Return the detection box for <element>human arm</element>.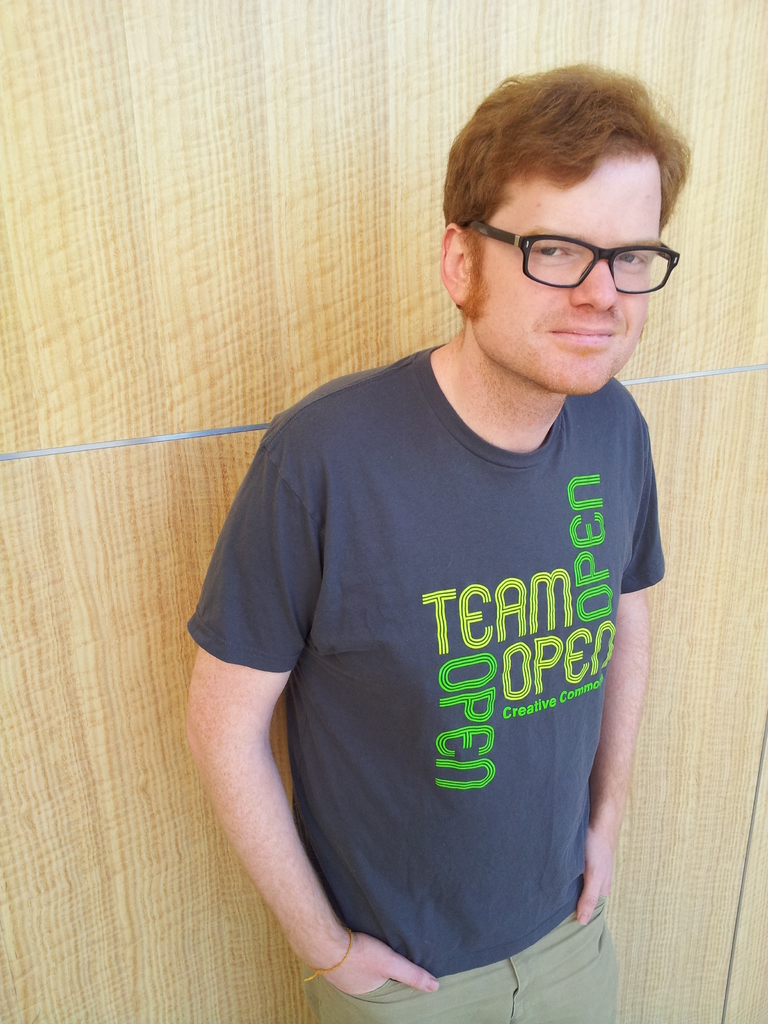
{"left": 173, "top": 455, "right": 357, "bottom": 1020}.
